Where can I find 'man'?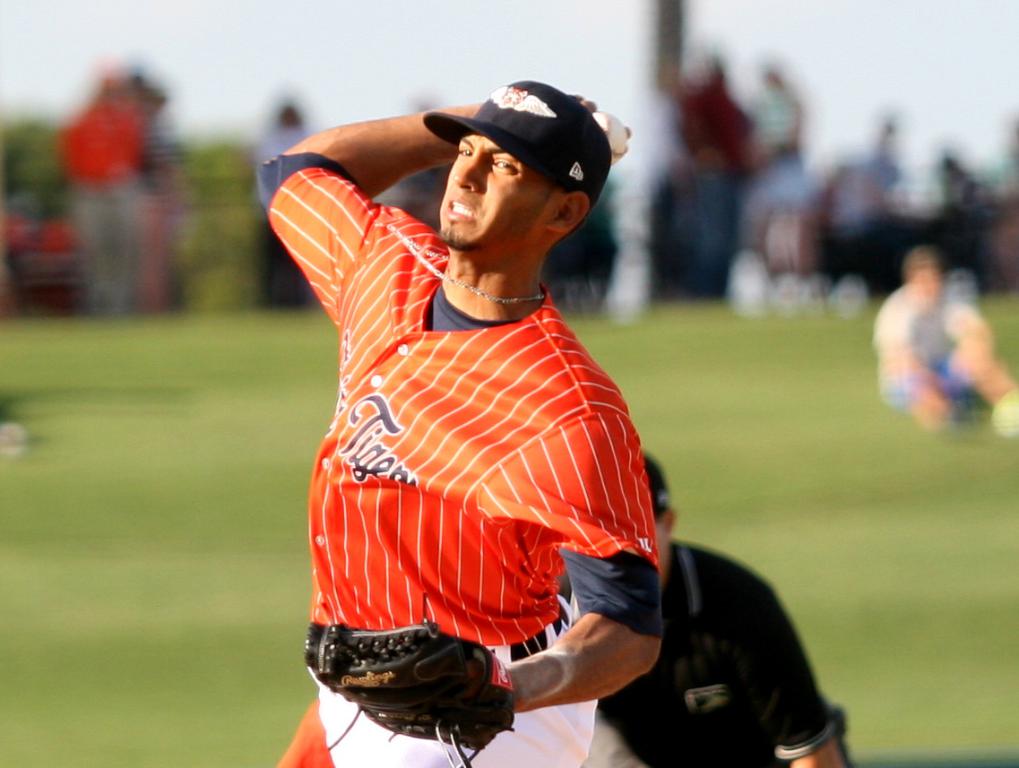
You can find it at detection(253, 68, 738, 758).
